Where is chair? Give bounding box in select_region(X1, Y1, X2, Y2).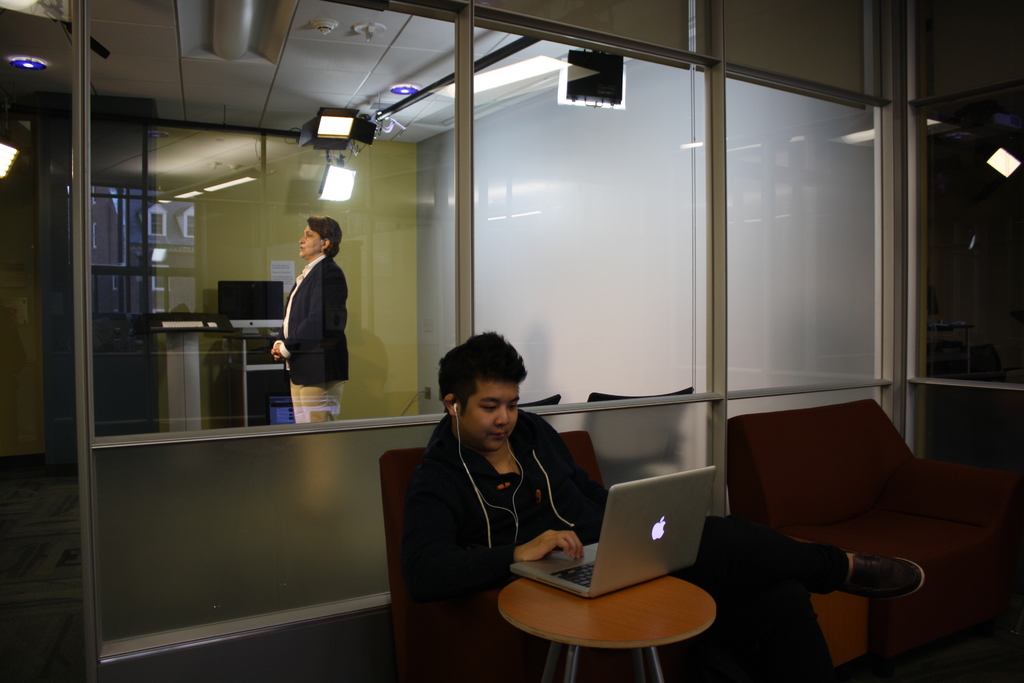
select_region(517, 393, 563, 413).
